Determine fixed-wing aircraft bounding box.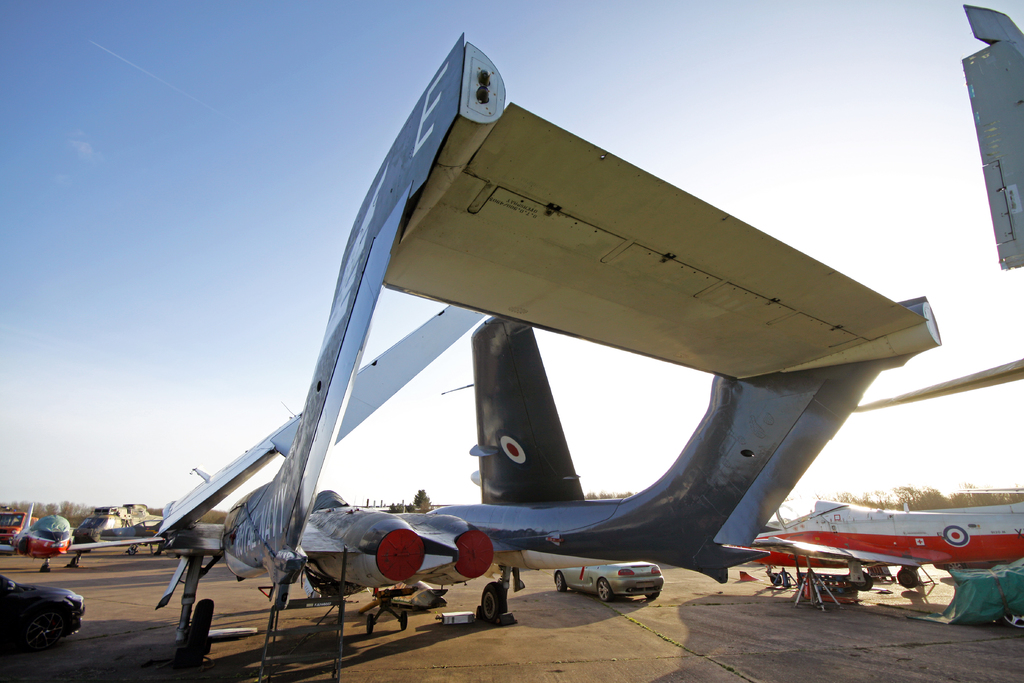
Determined: pyautogui.locateOnScreen(151, 29, 943, 680).
